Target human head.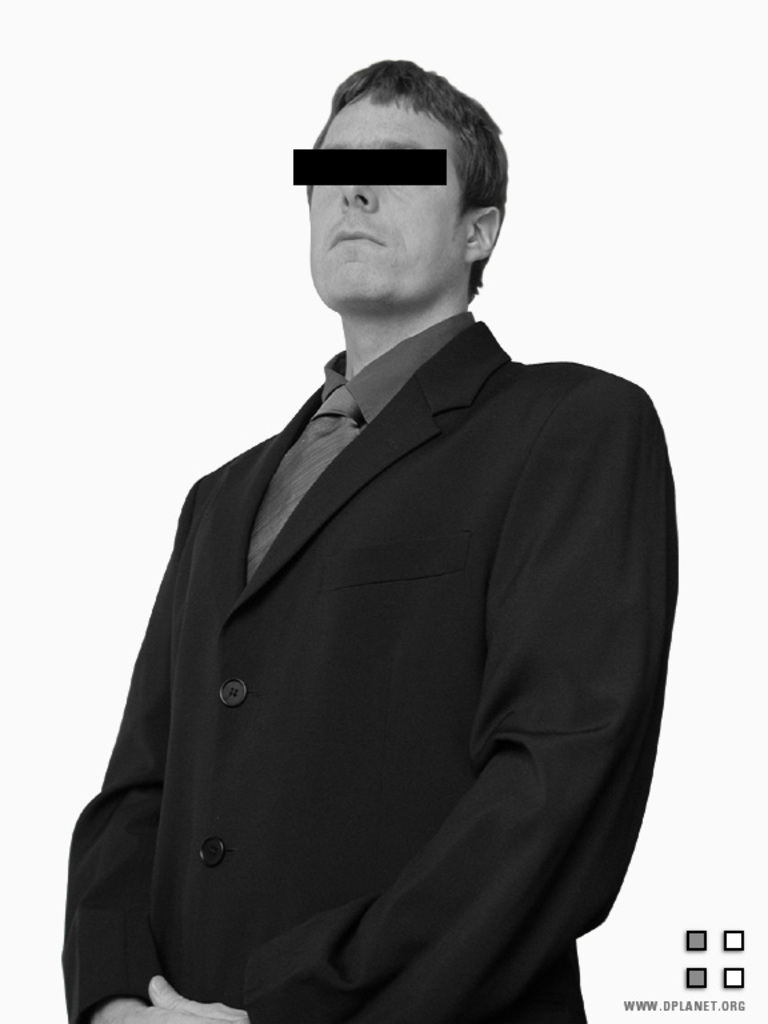
Target region: x1=305 y1=57 x2=517 y2=296.
